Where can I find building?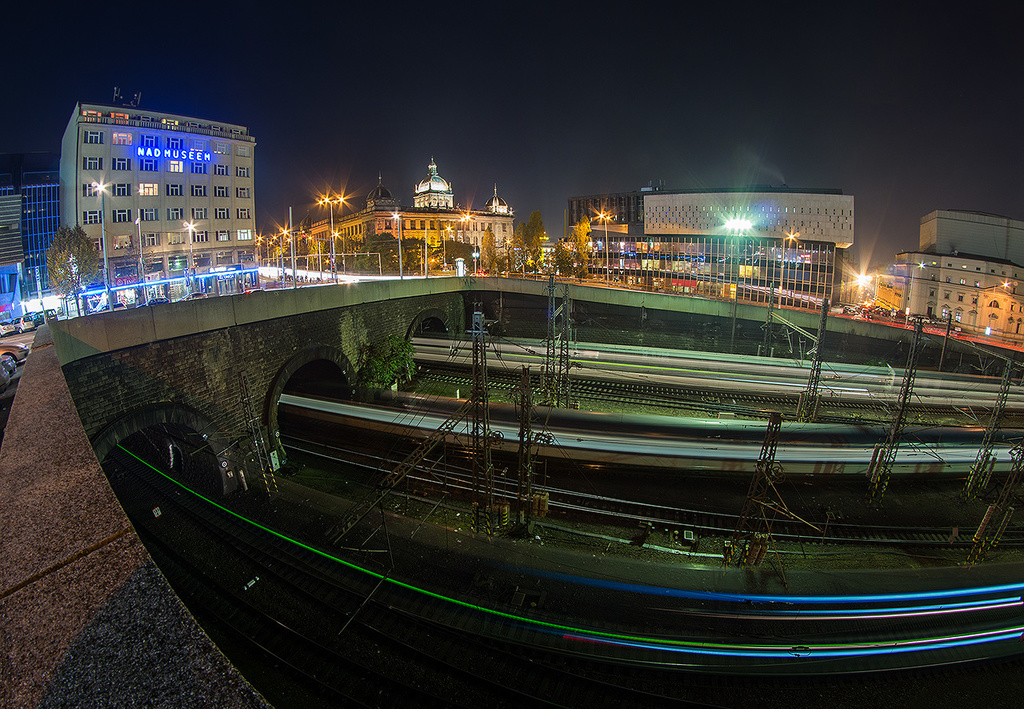
You can find it at [x1=56, y1=101, x2=261, y2=261].
